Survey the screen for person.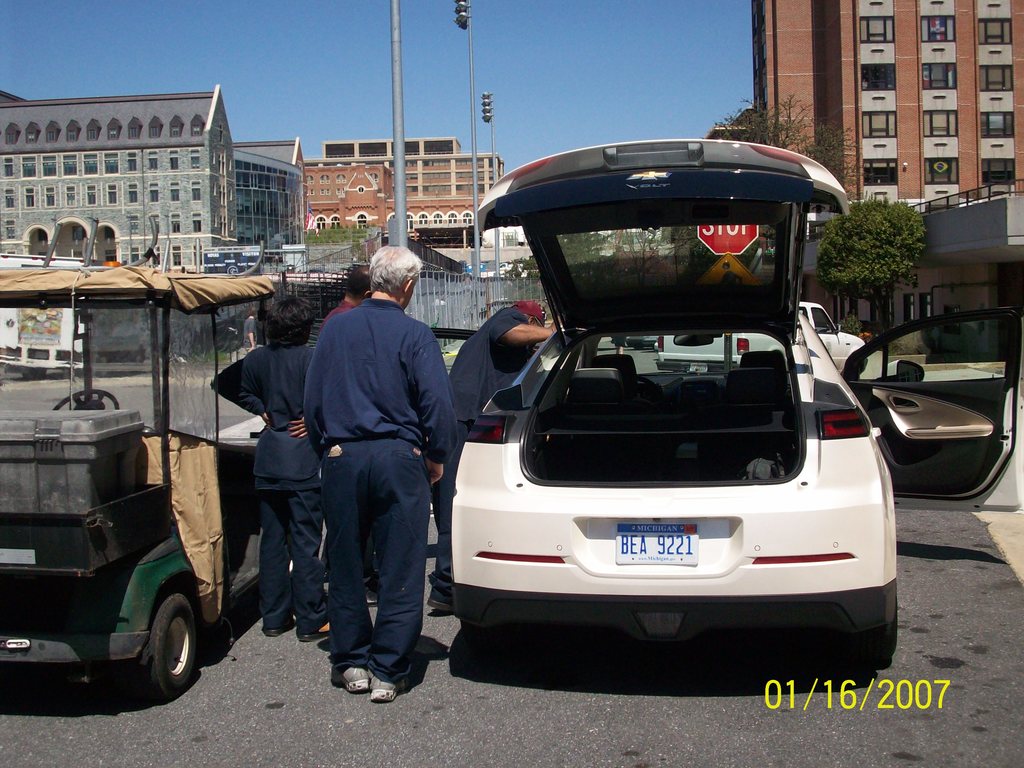
Survey found: <box>319,268,369,335</box>.
